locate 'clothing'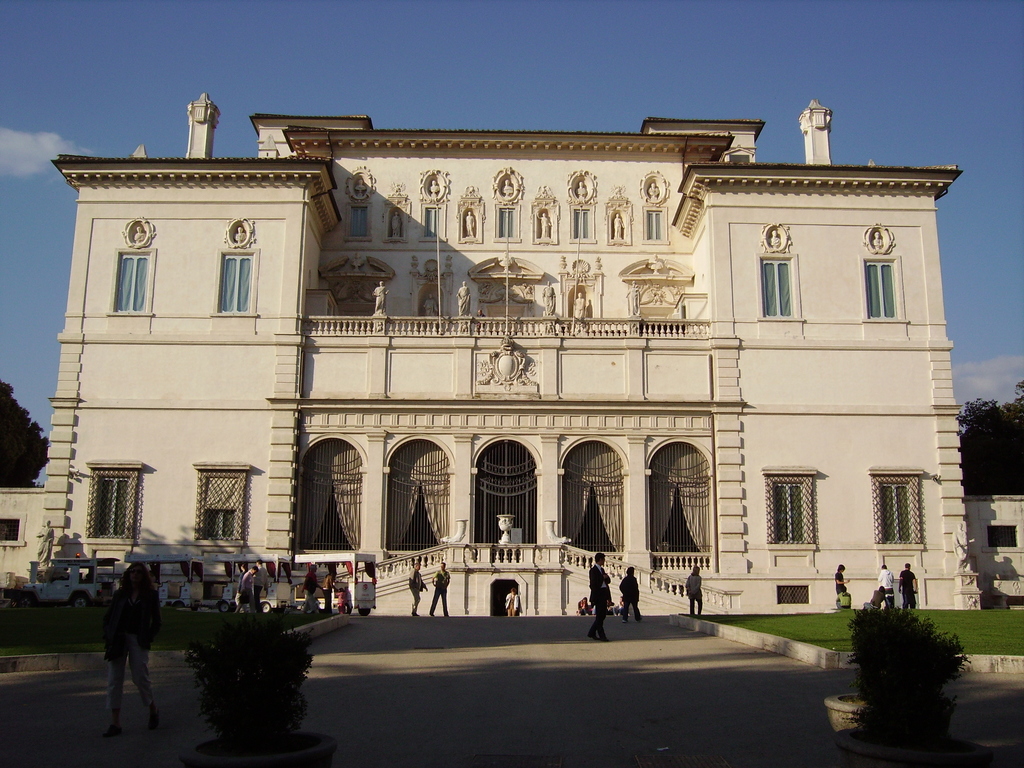
pyautogui.locateOnScreen(685, 572, 703, 607)
